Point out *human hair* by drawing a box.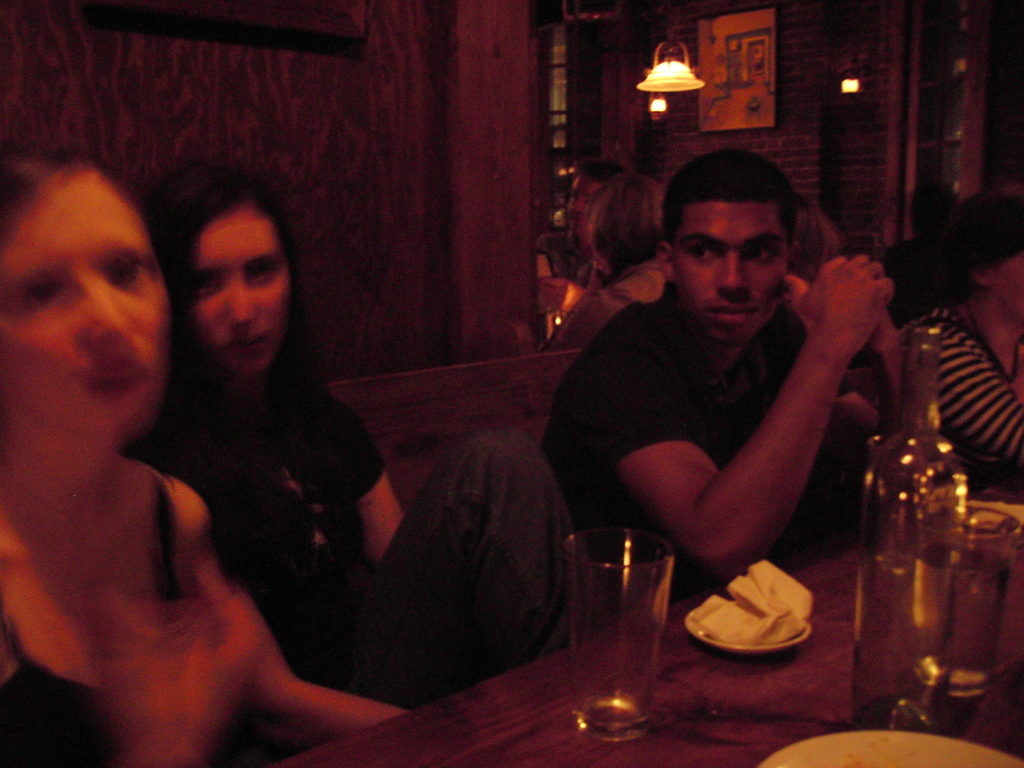
select_region(0, 142, 82, 250).
